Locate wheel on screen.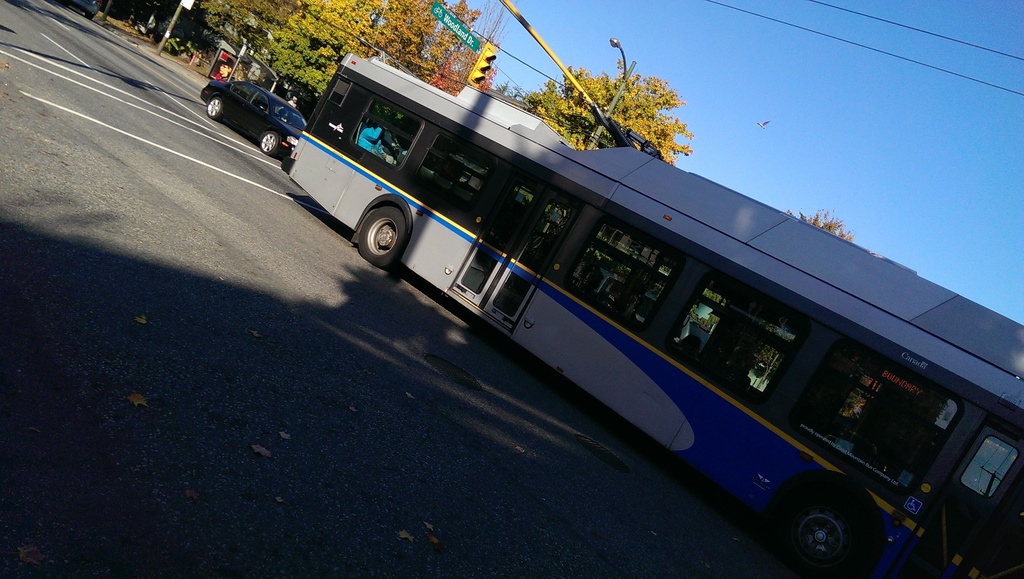
On screen at rect(780, 484, 874, 573).
